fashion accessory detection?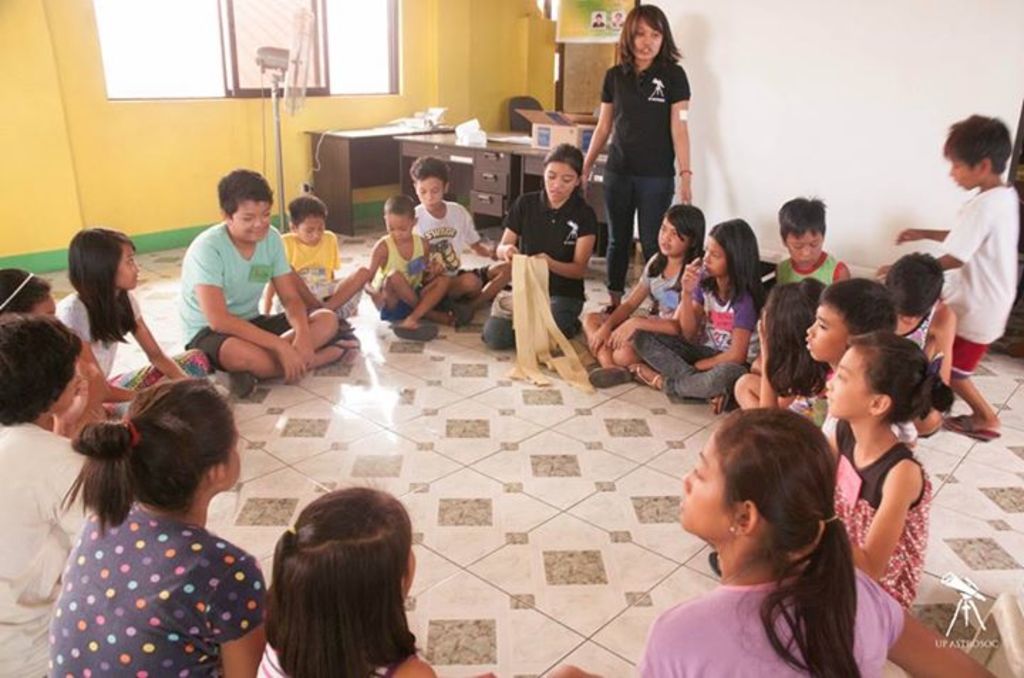
Rect(1, 270, 33, 310)
